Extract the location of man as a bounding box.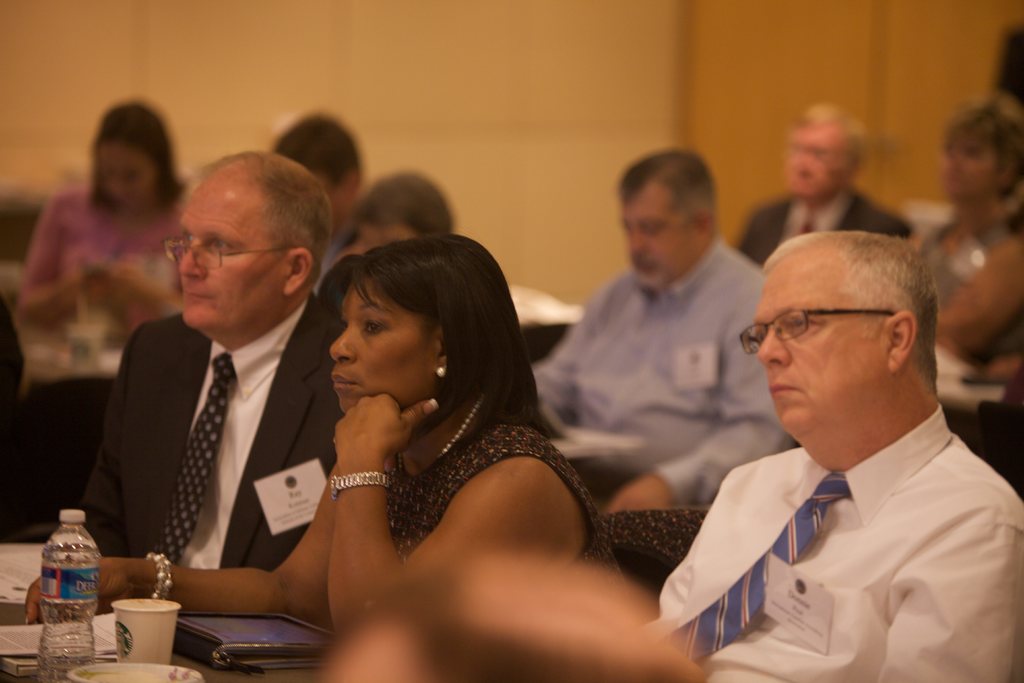
731 100 913 268.
